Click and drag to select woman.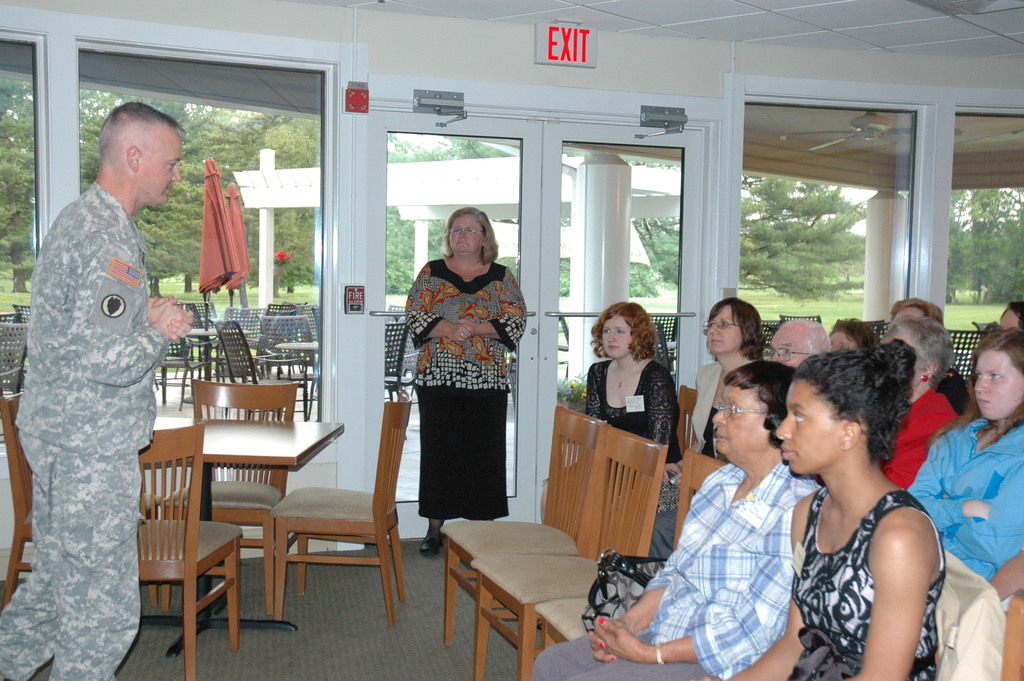
Selection: (left=826, top=315, right=882, bottom=352).
